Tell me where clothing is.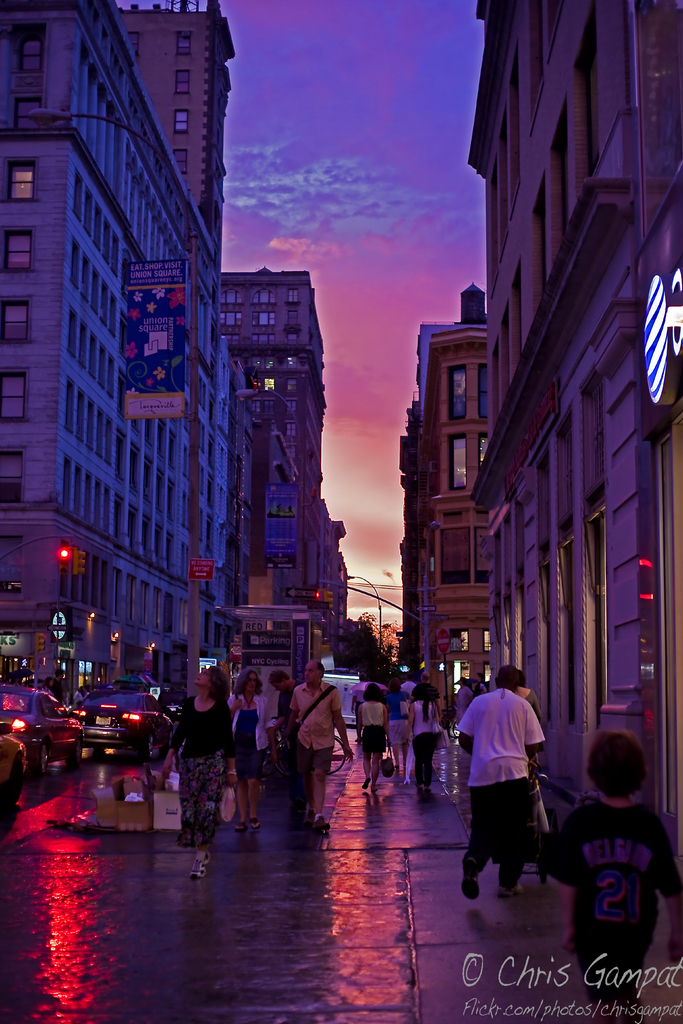
clothing is at crop(359, 700, 385, 758).
